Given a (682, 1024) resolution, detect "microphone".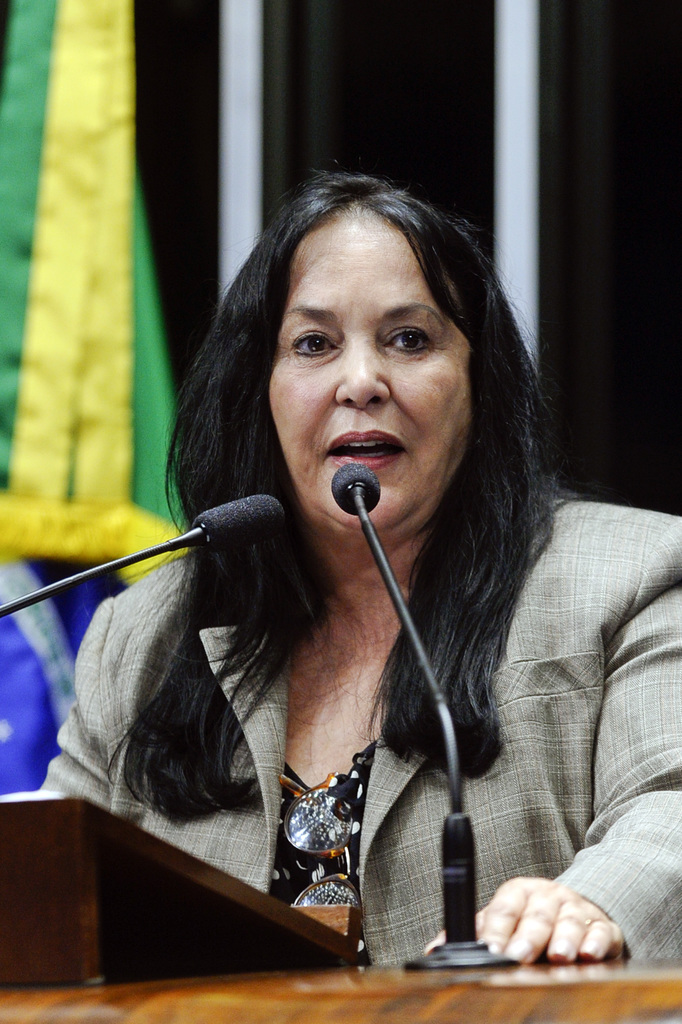
<region>0, 496, 286, 617</region>.
